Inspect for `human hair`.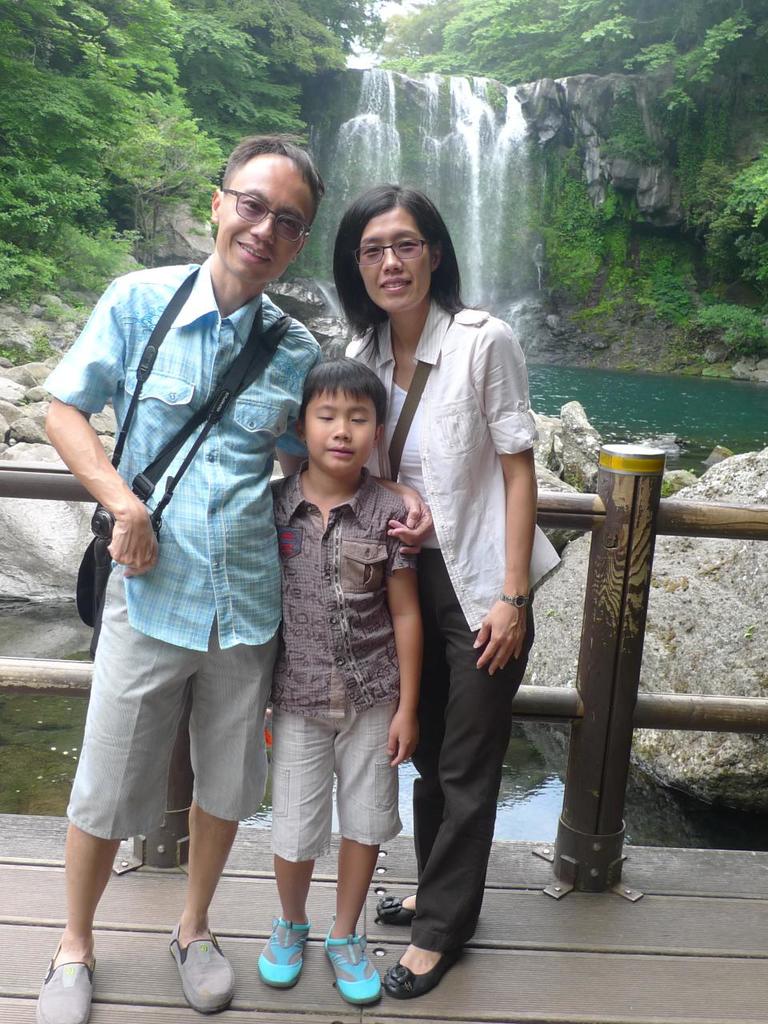
Inspection: [x1=322, y1=179, x2=462, y2=341].
